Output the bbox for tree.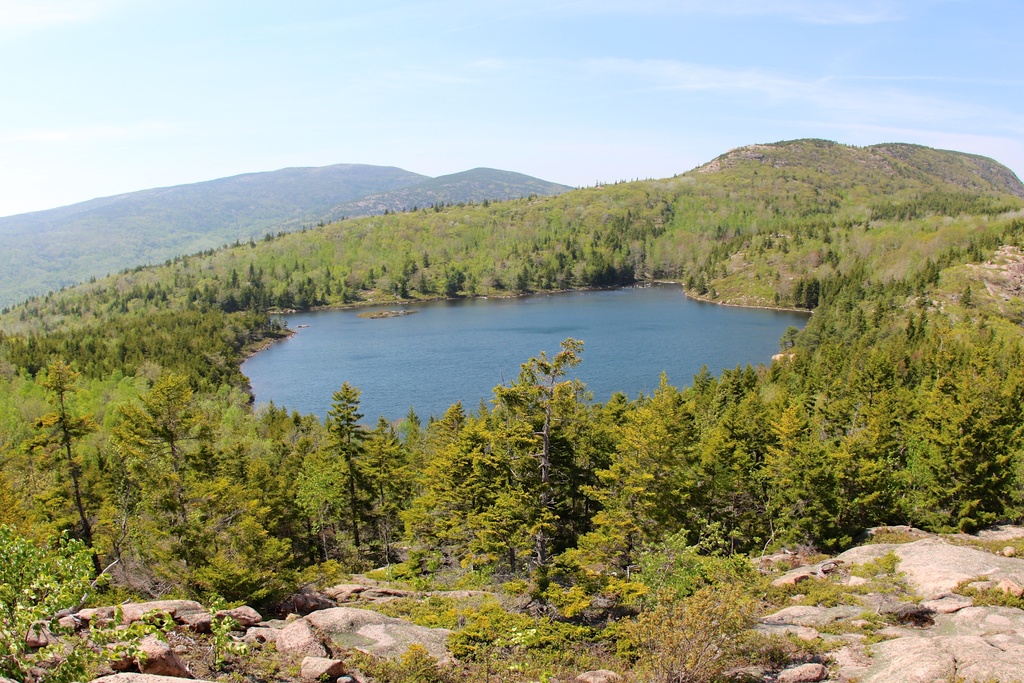
<box>402,264,463,295</box>.
